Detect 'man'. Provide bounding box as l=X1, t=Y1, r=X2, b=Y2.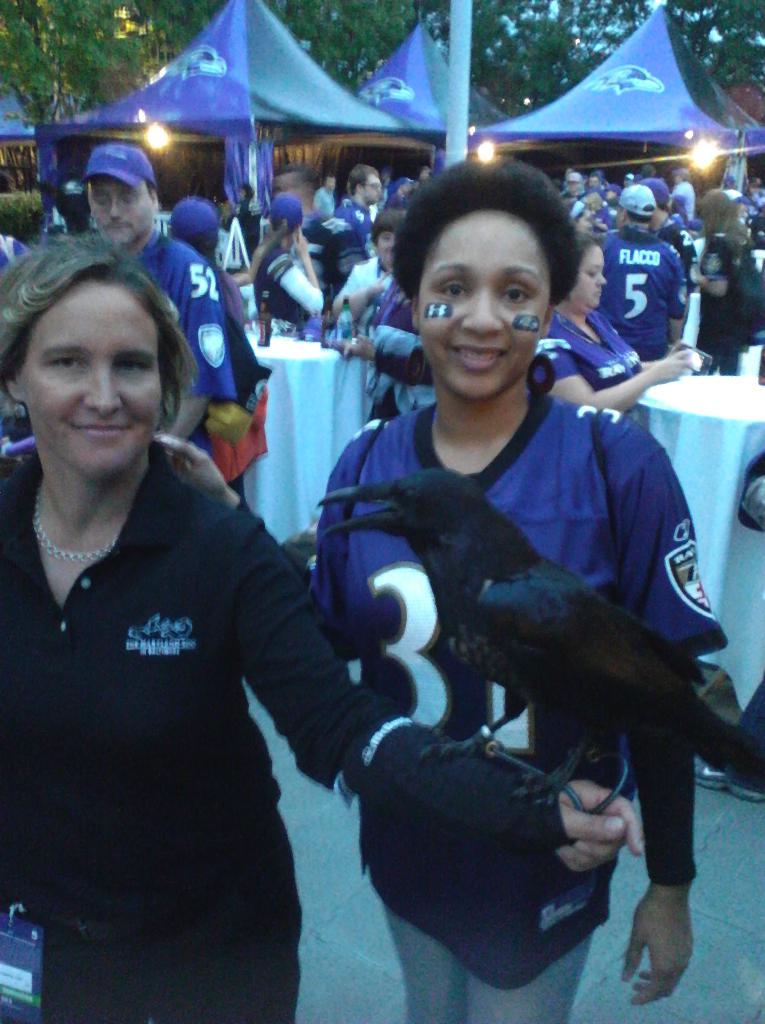
l=332, t=172, r=382, b=276.
